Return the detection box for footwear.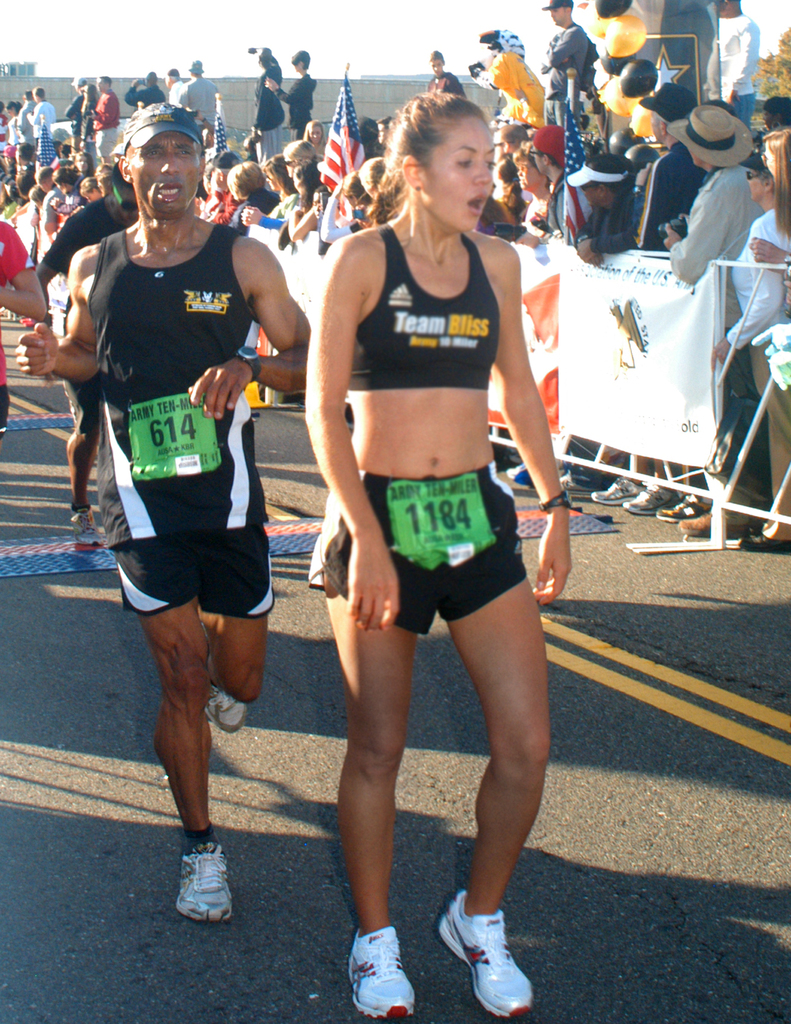
[left=204, top=686, right=259, bottom=732].
